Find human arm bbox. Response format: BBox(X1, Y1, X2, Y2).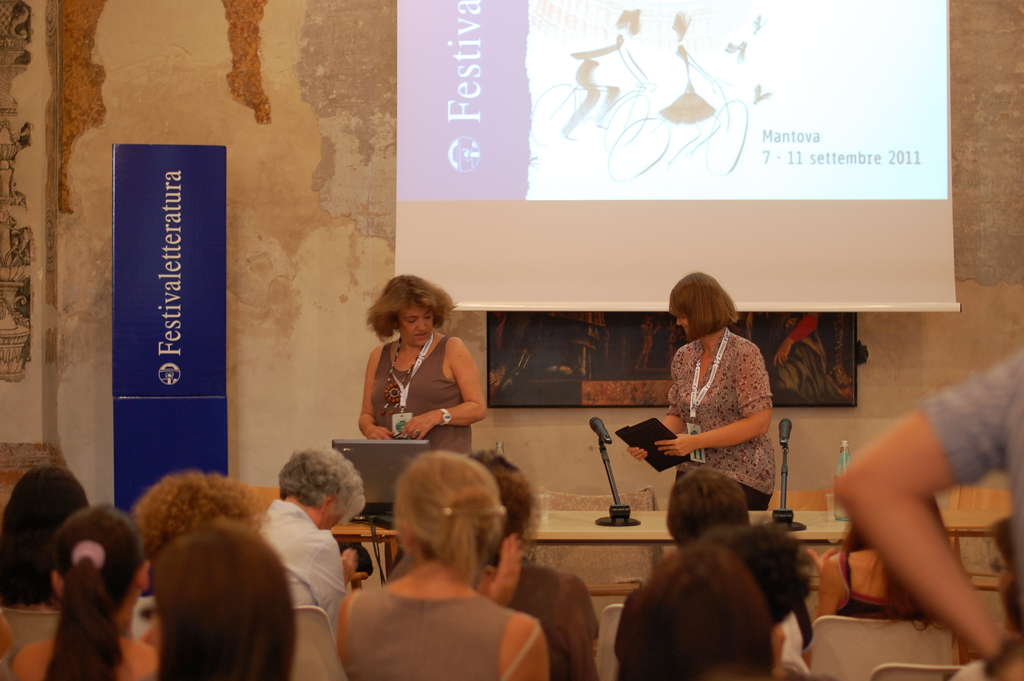
BBox(617, 38, 652, 91).
